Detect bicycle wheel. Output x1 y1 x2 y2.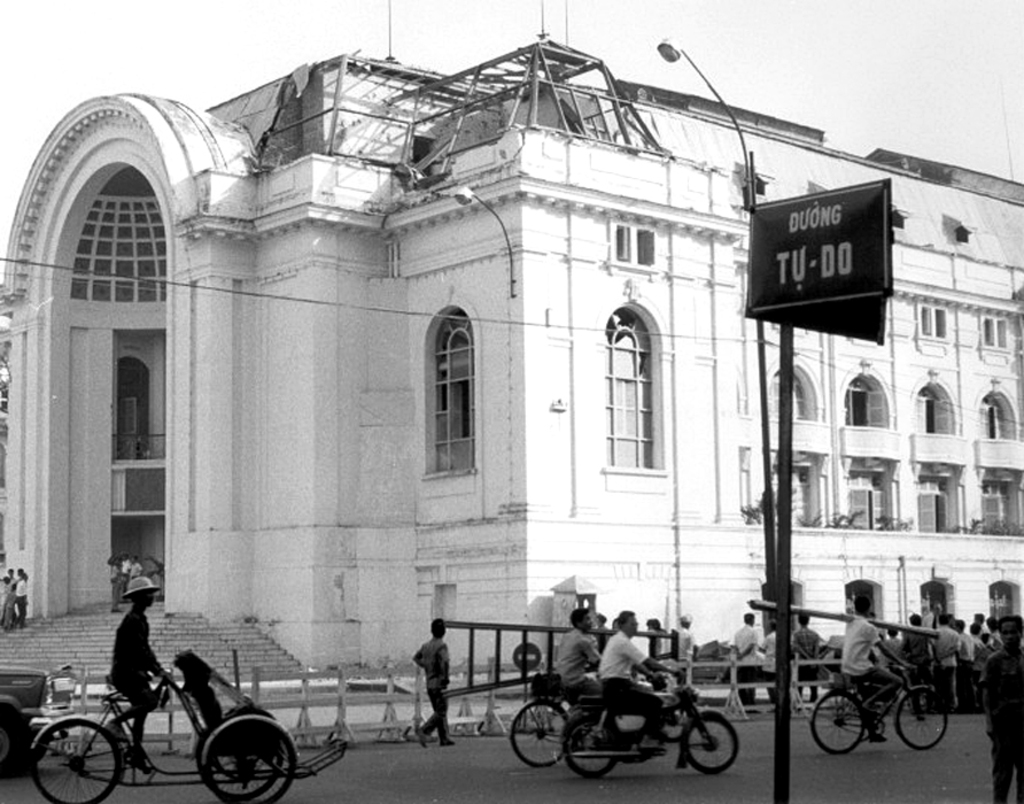
807 686 860 758.
